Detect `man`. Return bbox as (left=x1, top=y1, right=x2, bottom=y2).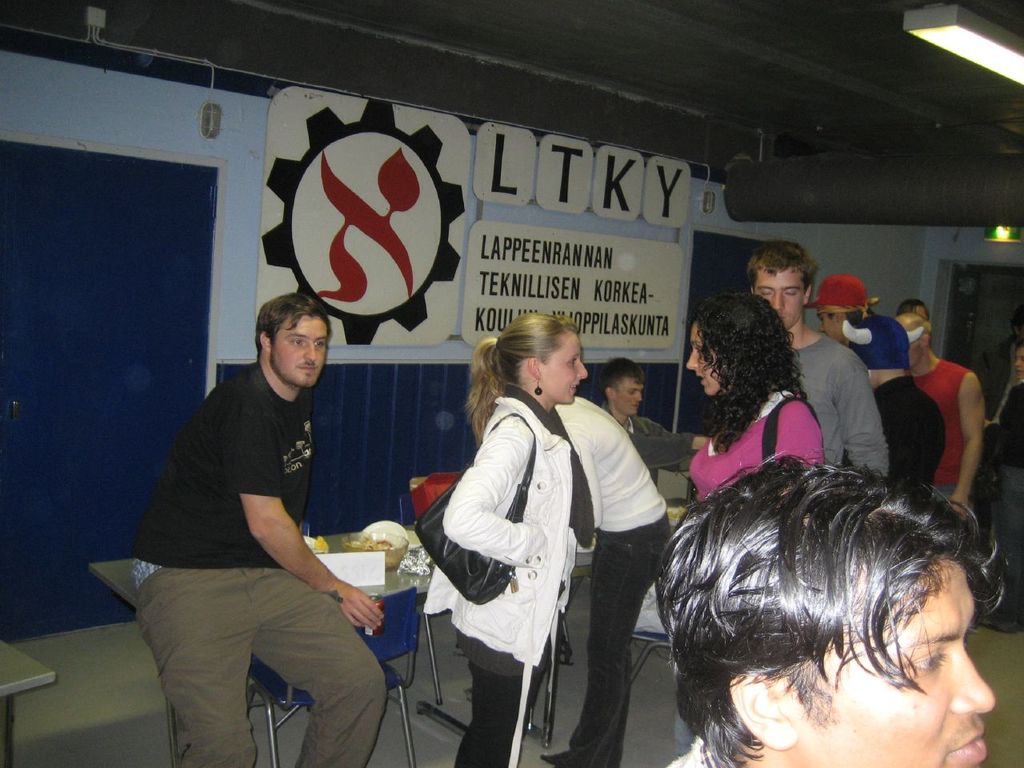
(left=893, top=314, right=987, bottom=520).
